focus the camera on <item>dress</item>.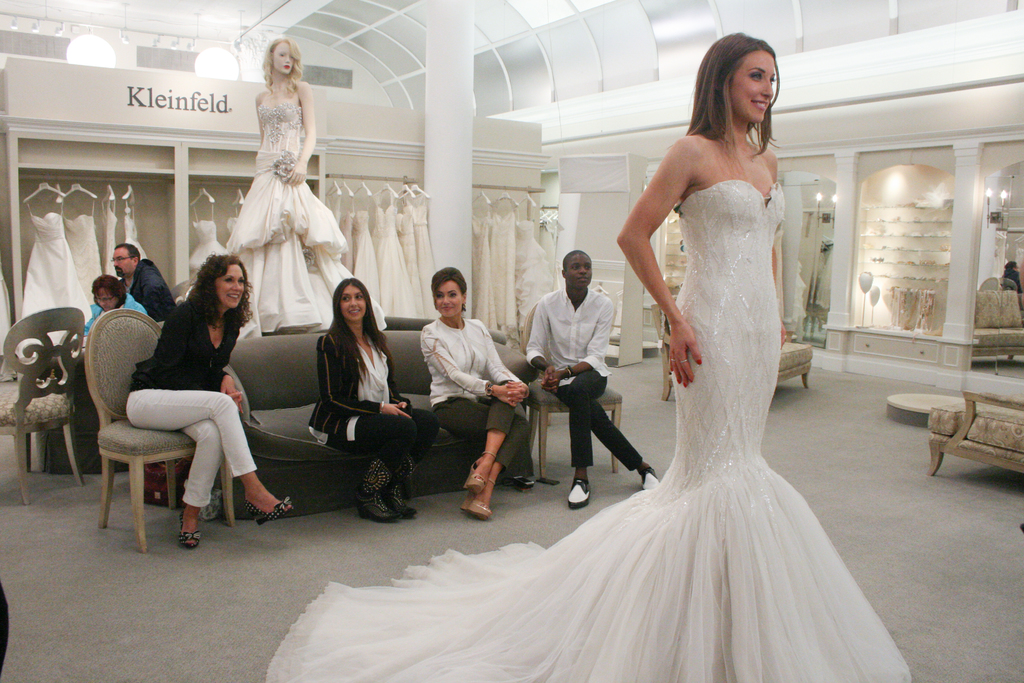
Focus region: crop(223, 101, 385, 342).
